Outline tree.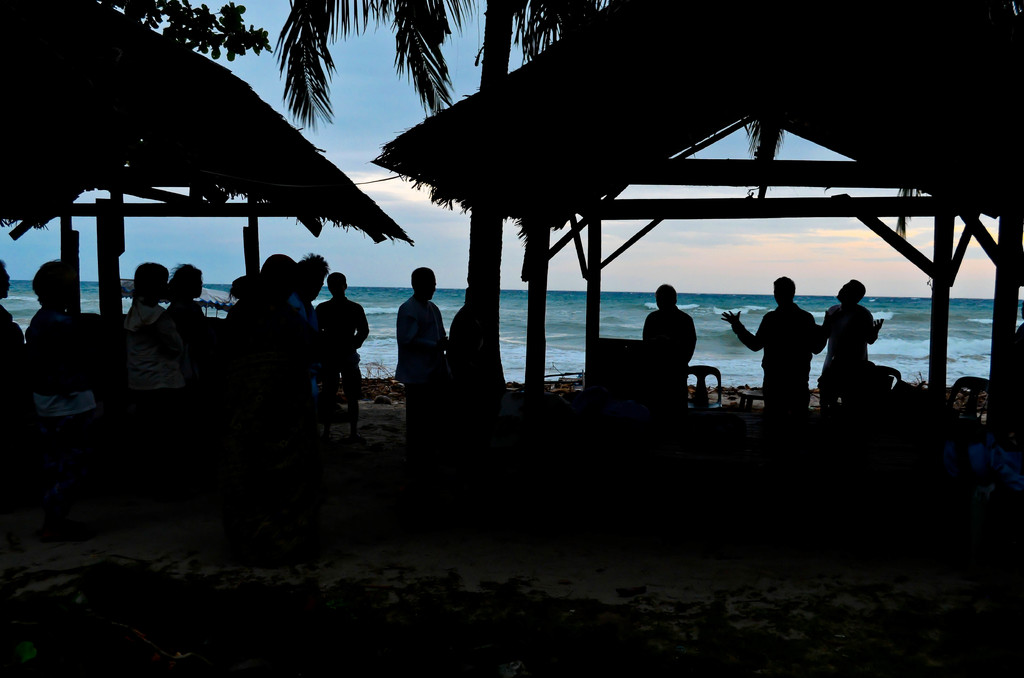
Outline: (left=278, top=0, right=610, bottom=115).
